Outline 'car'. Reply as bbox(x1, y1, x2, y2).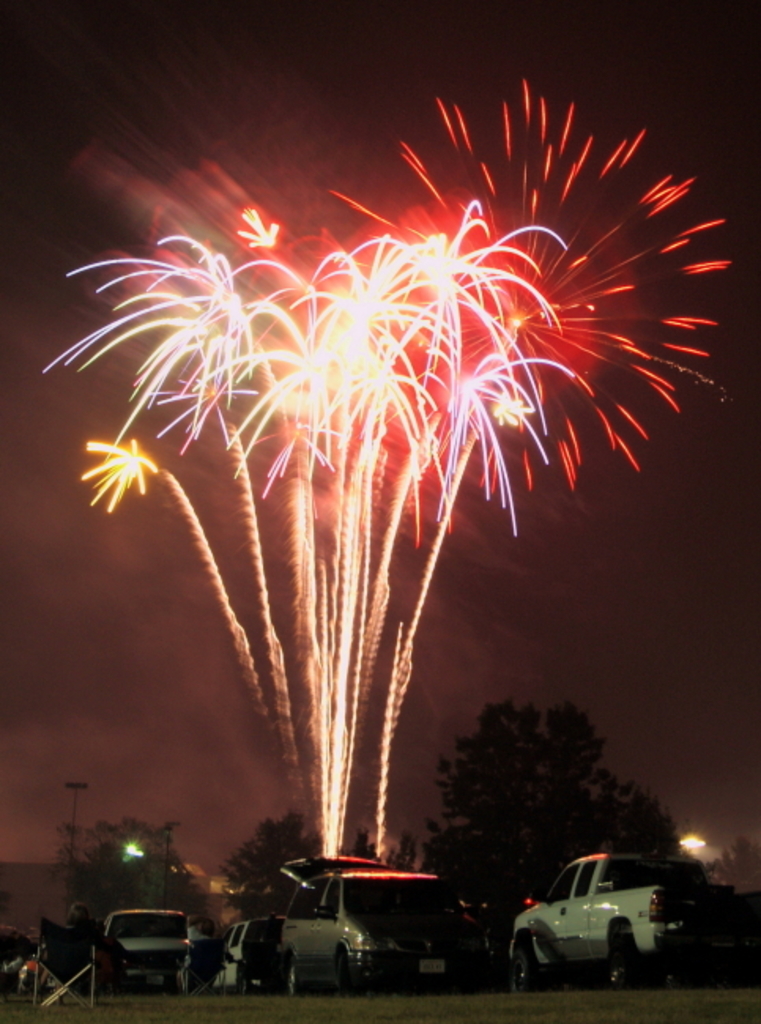
bbox(96, 903, 200, 988).
